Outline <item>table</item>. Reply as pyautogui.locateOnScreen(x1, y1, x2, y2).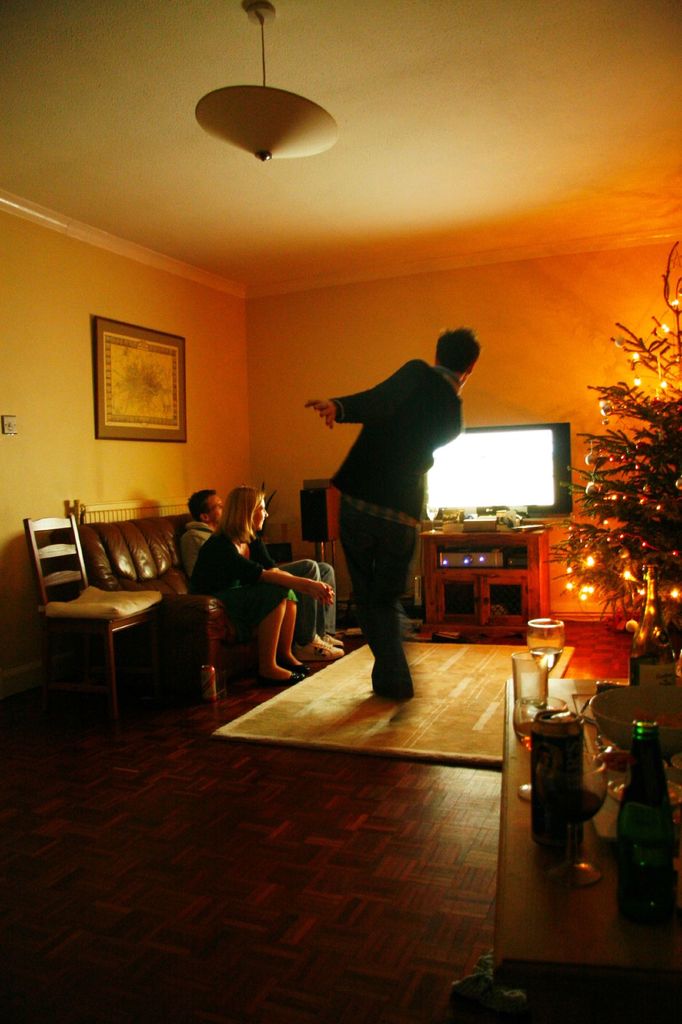
pyautogui.locateOnScreen(423, 525, 551, 623).
